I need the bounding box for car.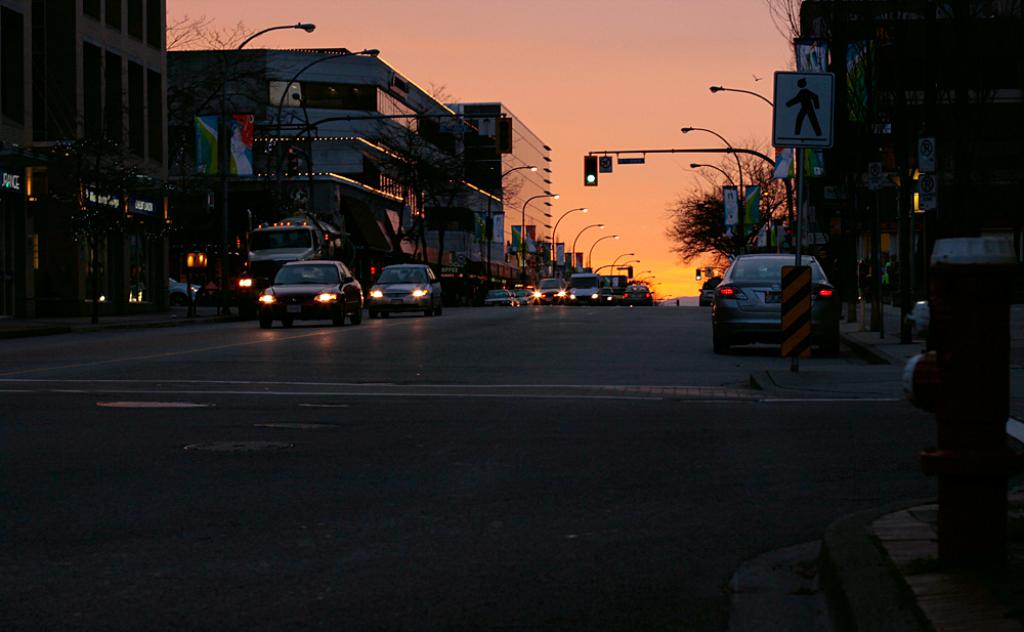
Here it is: (x1=532, y1=270, x2=568, y2=303).
